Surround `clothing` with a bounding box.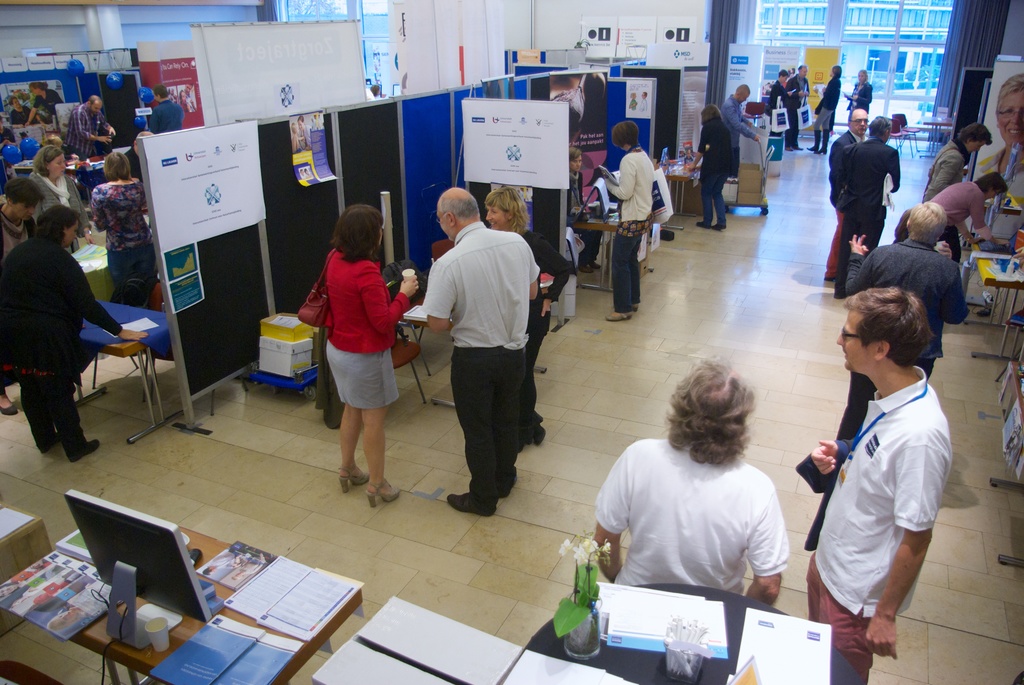
595 439 787 587.
